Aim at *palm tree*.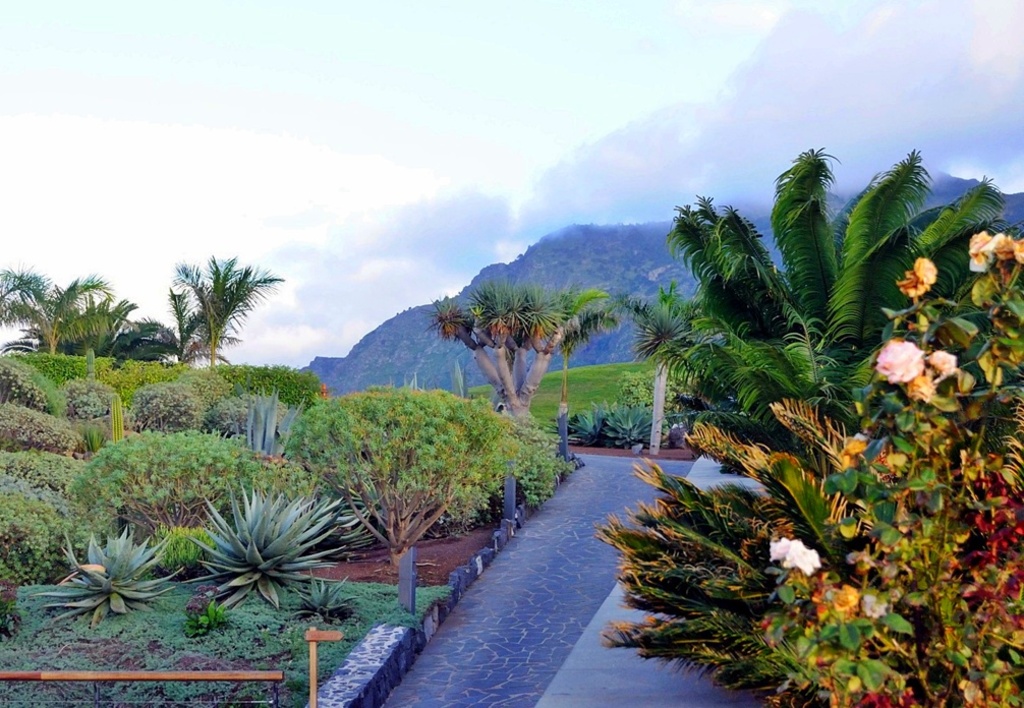
Aimed at locate(0, 268, 75, 372).
